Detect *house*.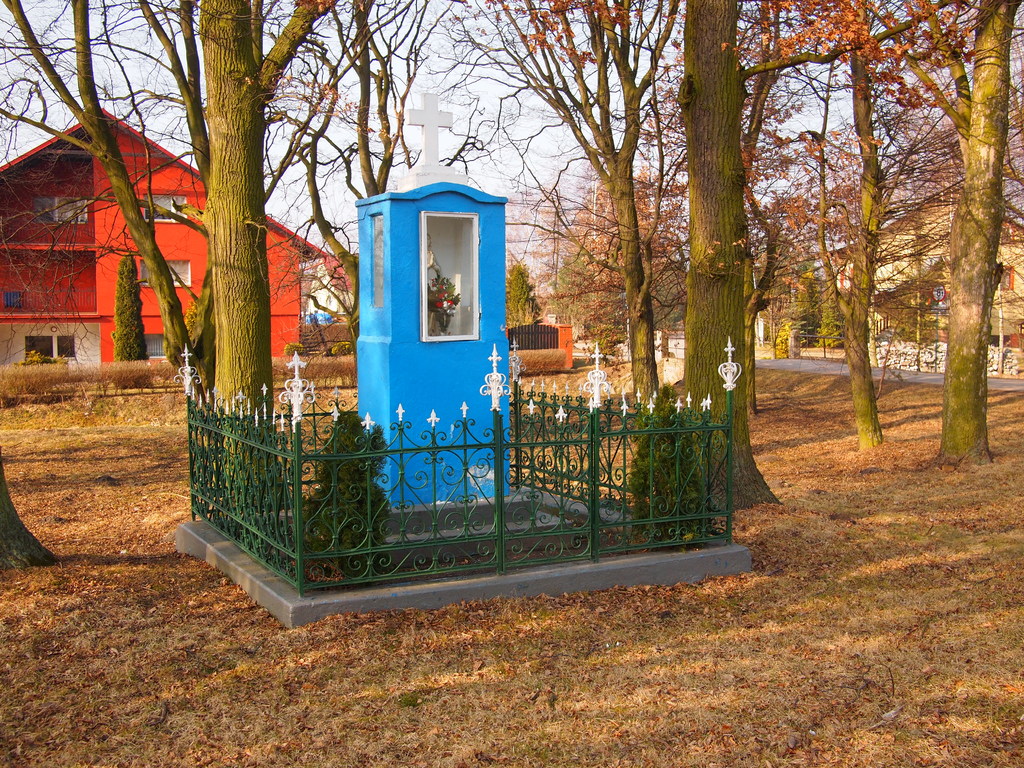
Detected at 358, 183, 502, 516.
